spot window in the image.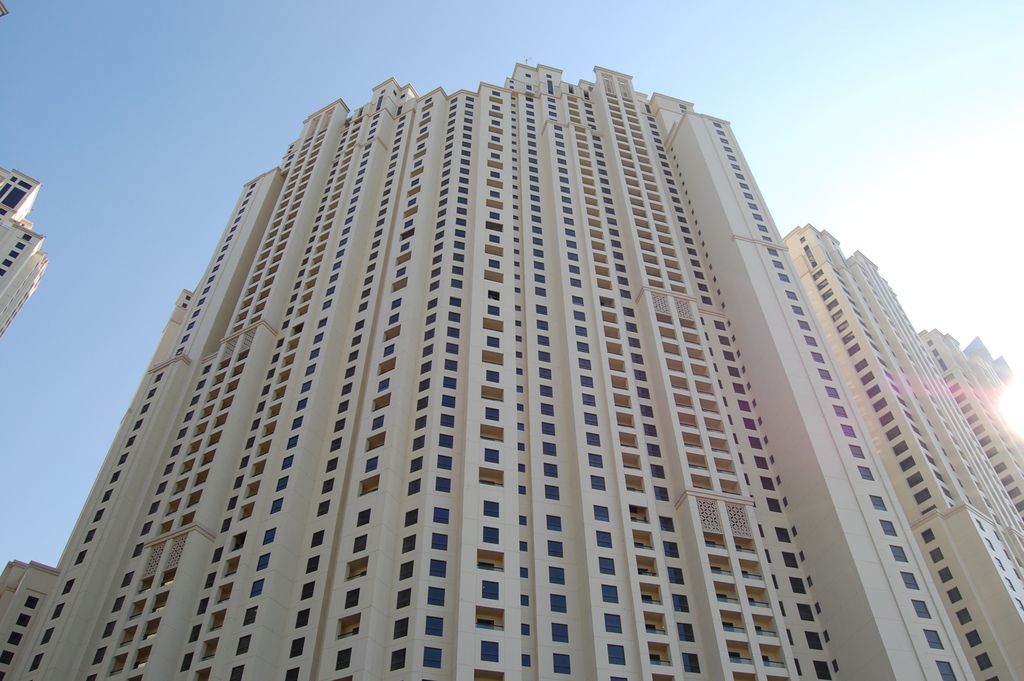
window found at 312 211 321 222.
